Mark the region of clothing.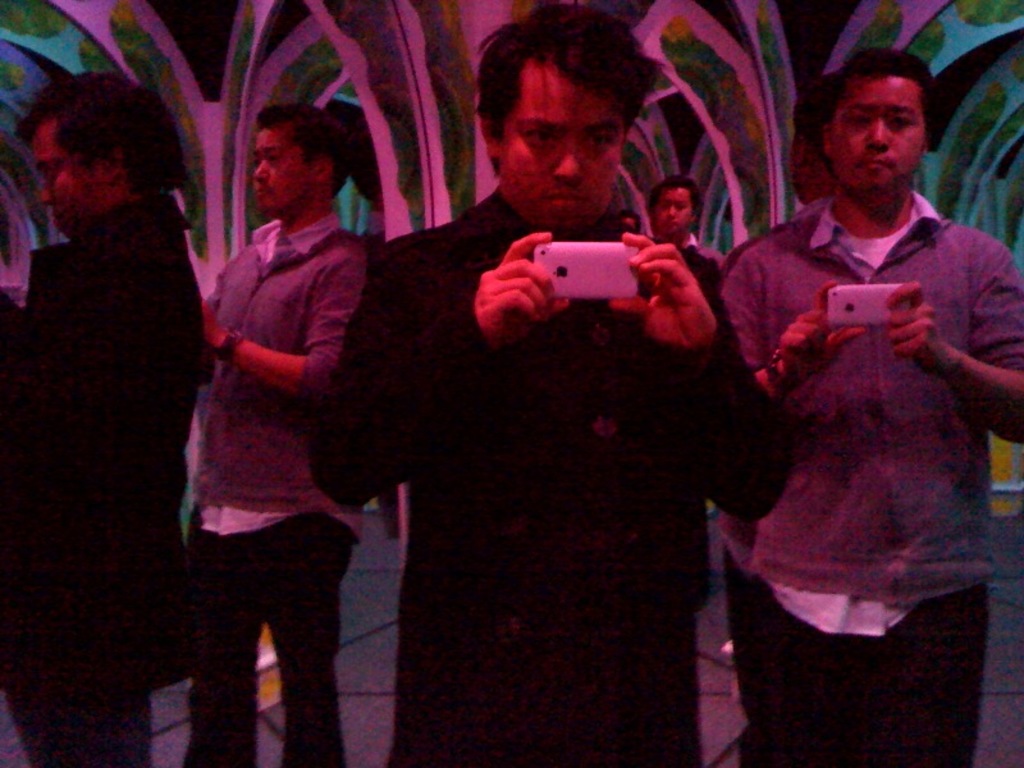
Region: x1=306, y1=186, x2=795, y2=767.
